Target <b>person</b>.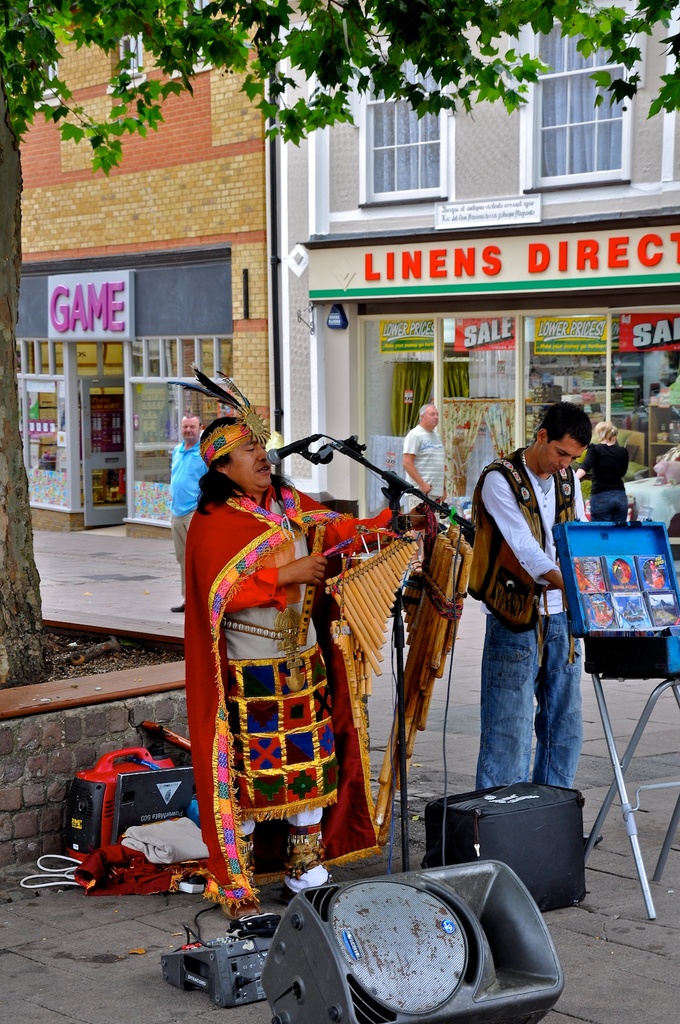
Target region: [left=186, top=388, right=345, bottom=906].
